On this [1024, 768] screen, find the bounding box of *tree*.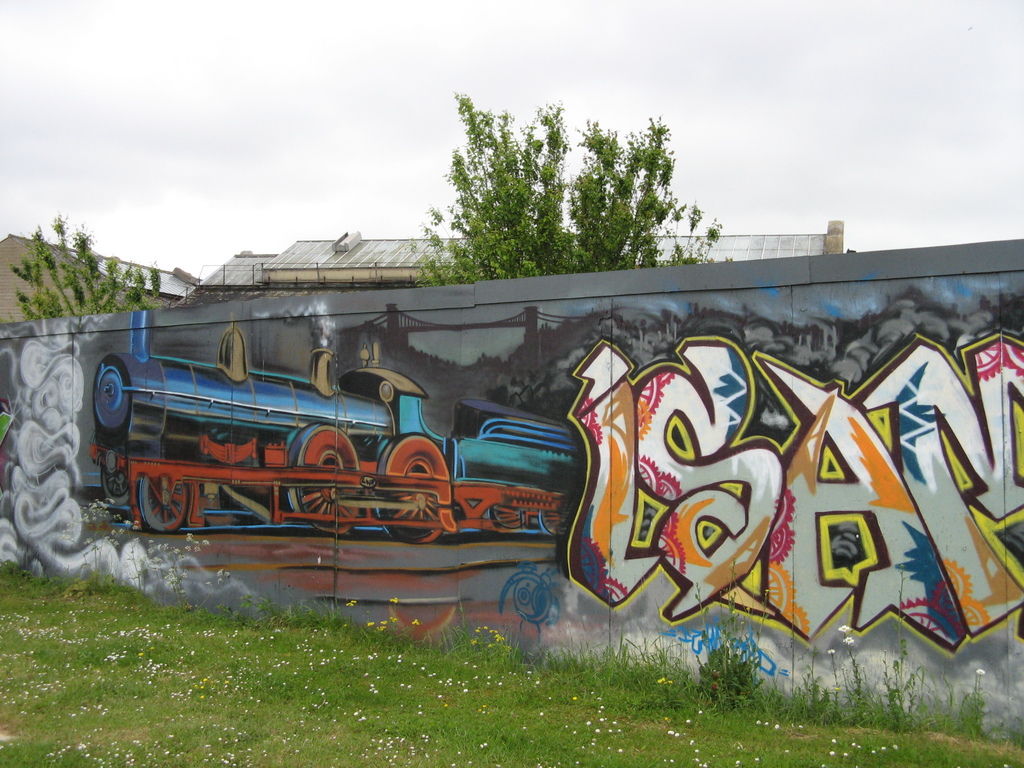
Bounding box: left=10, top=209, right=164, bottom=321.
